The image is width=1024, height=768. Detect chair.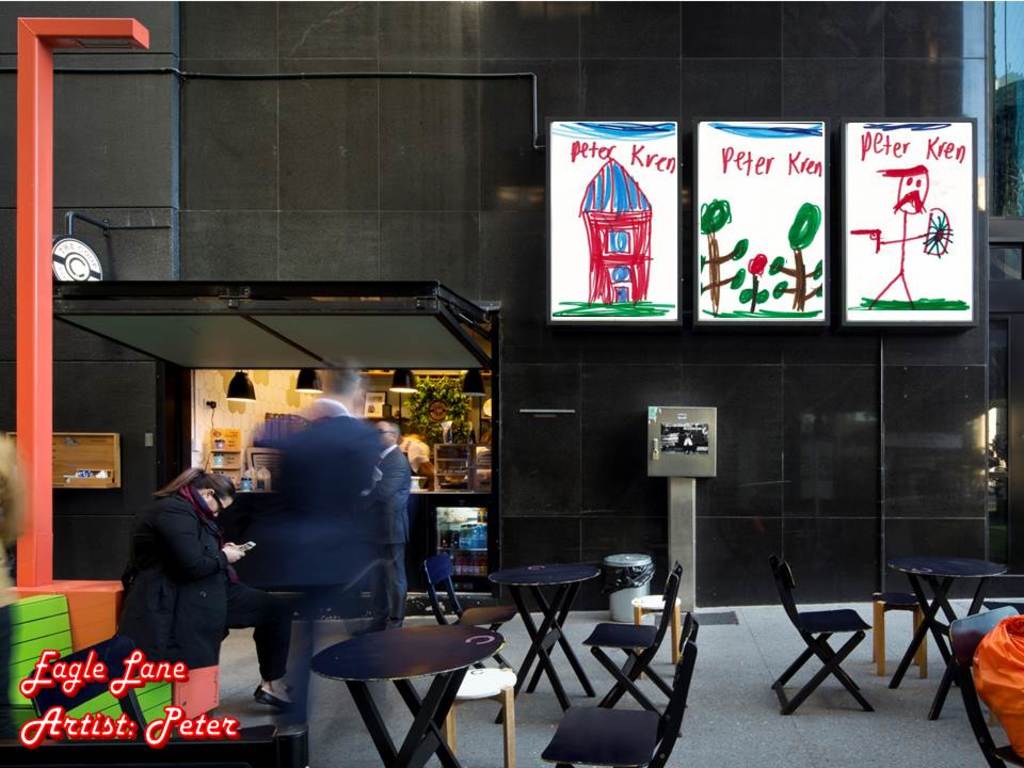
Detection: {"left": 946, "top": 601, "right": 1023, "bottom": 767}.
